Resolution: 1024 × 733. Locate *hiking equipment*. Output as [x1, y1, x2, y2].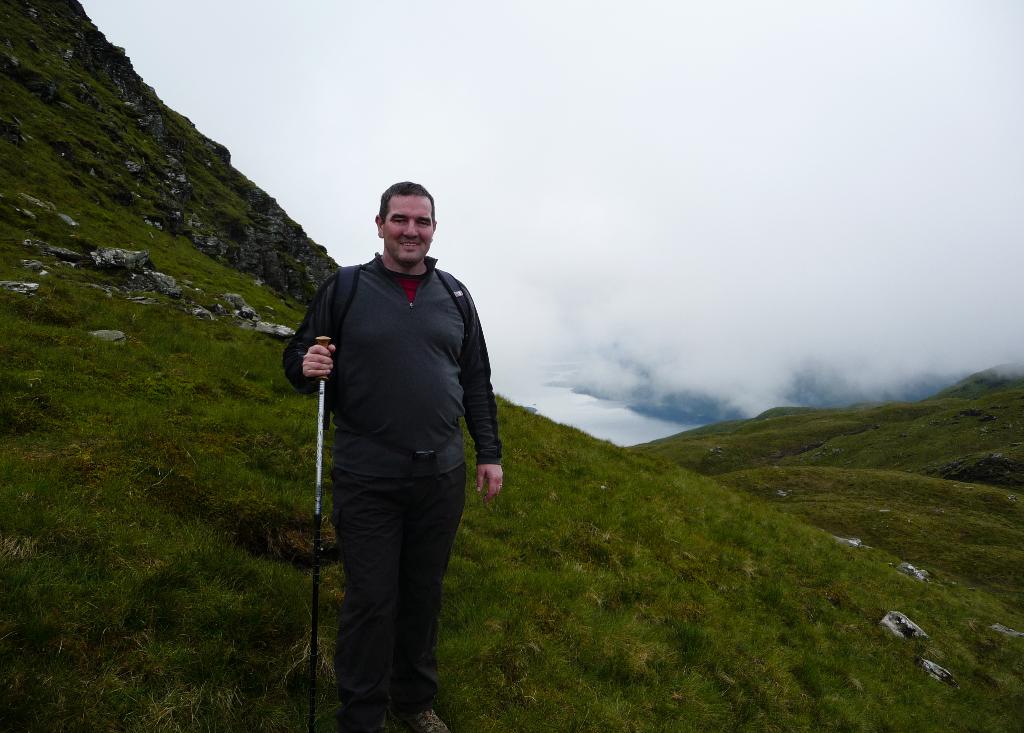
[328, 260, 471, 379].
